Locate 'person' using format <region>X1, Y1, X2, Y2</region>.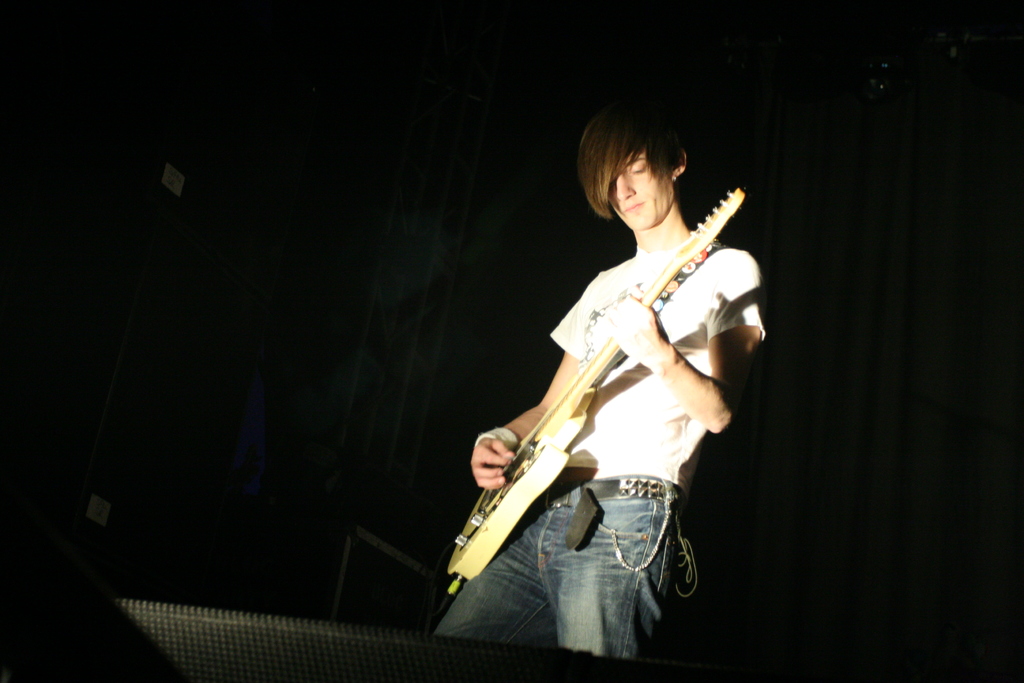
<region>458, 110, 755, 657</region>.
